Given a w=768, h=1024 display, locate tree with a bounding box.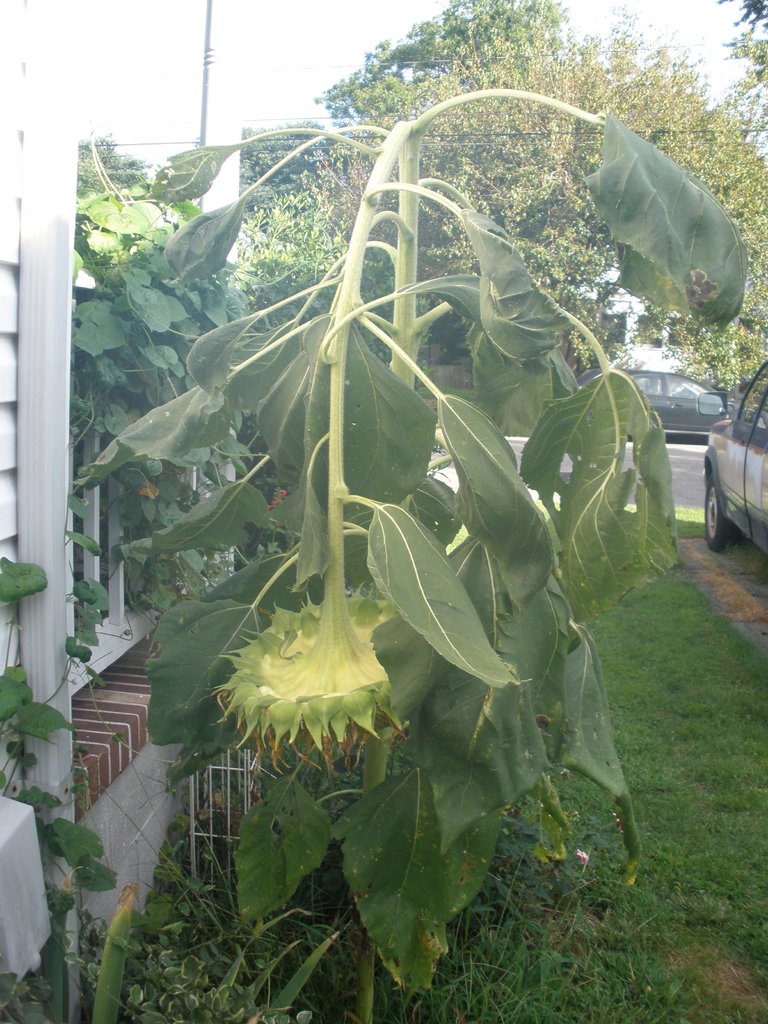
Located: rect(308, 16, 767, 426).
